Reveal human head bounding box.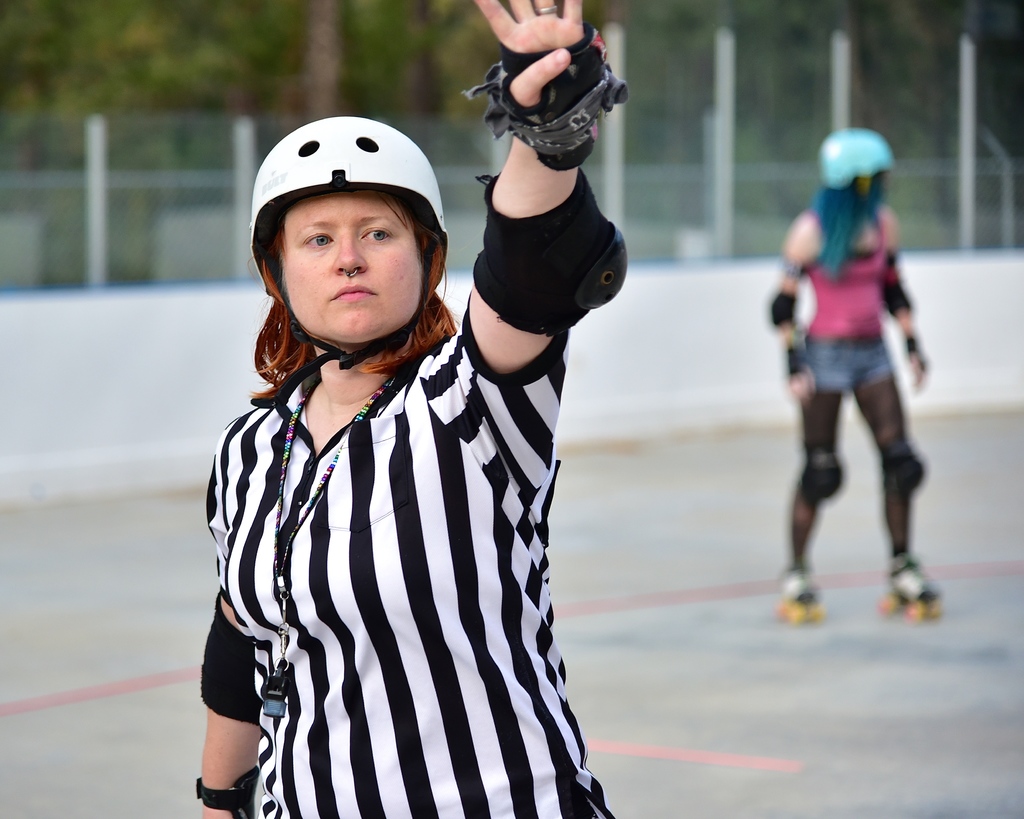
Revealed: left=246, top=115, right=452, bottom=366.
